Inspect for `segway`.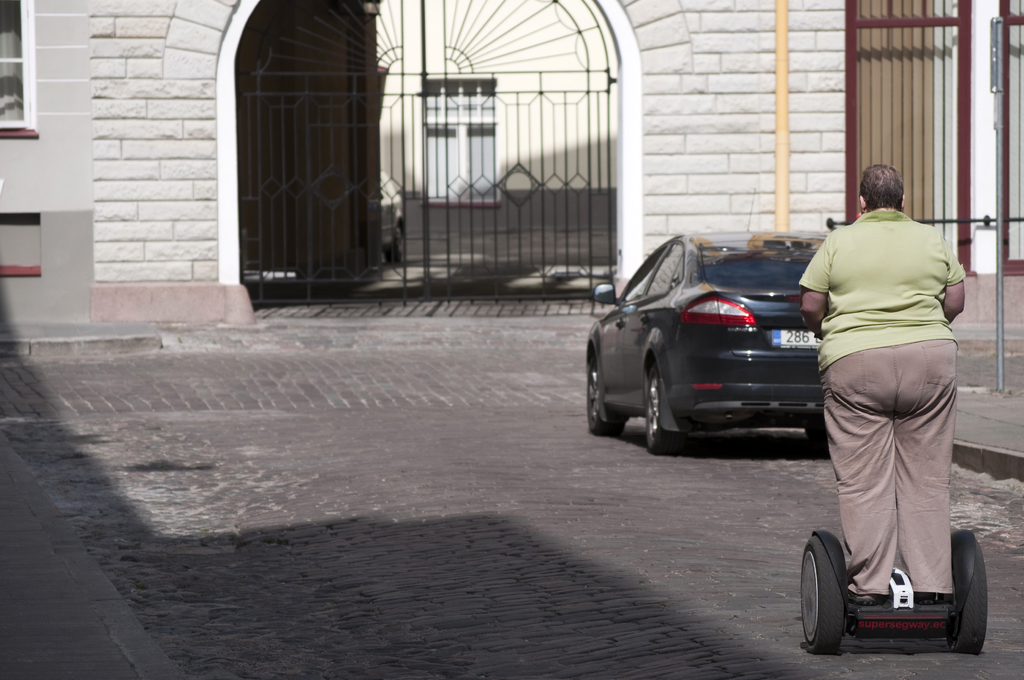
Inspection: [803, 332, 992, 654].
